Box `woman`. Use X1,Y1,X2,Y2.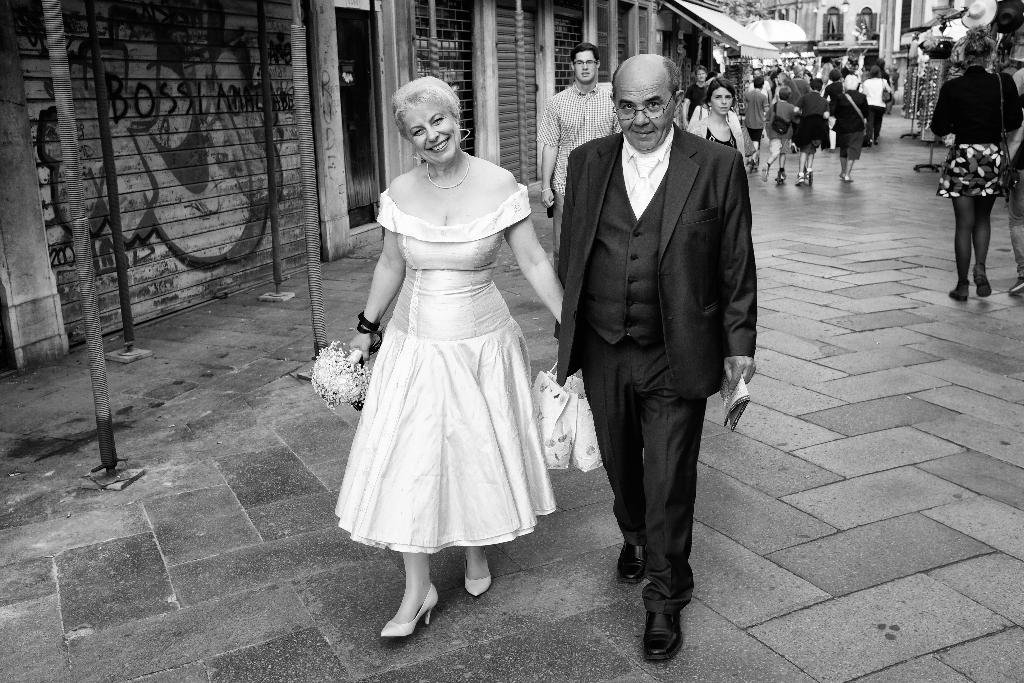
318,72,564,632.
